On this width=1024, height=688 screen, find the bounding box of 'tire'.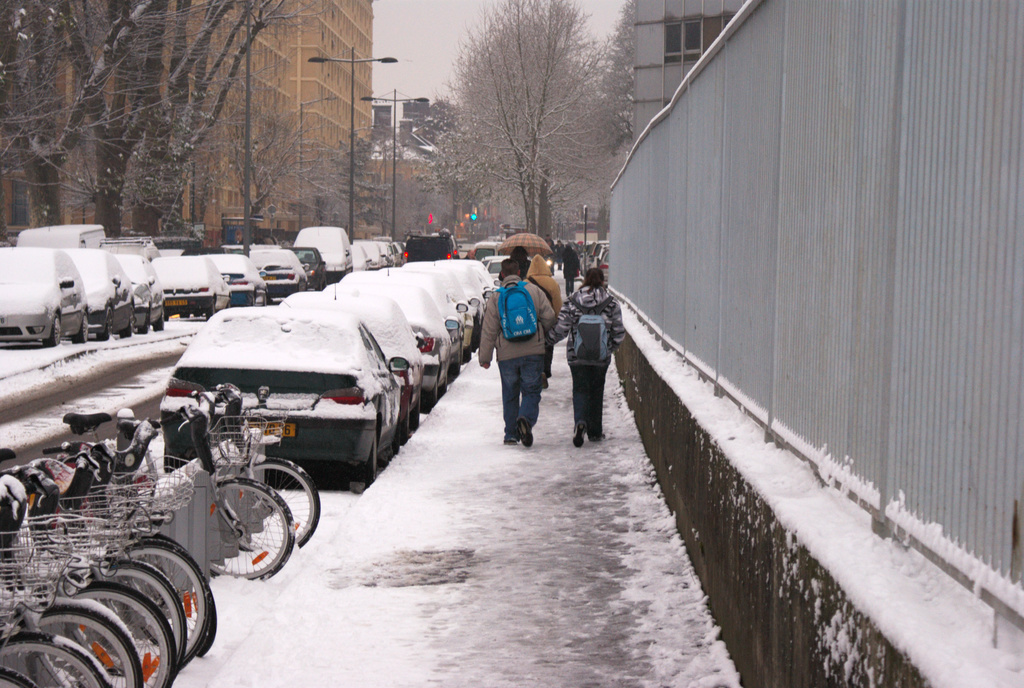
Bounding box: region(61, 586, 175, 687).
